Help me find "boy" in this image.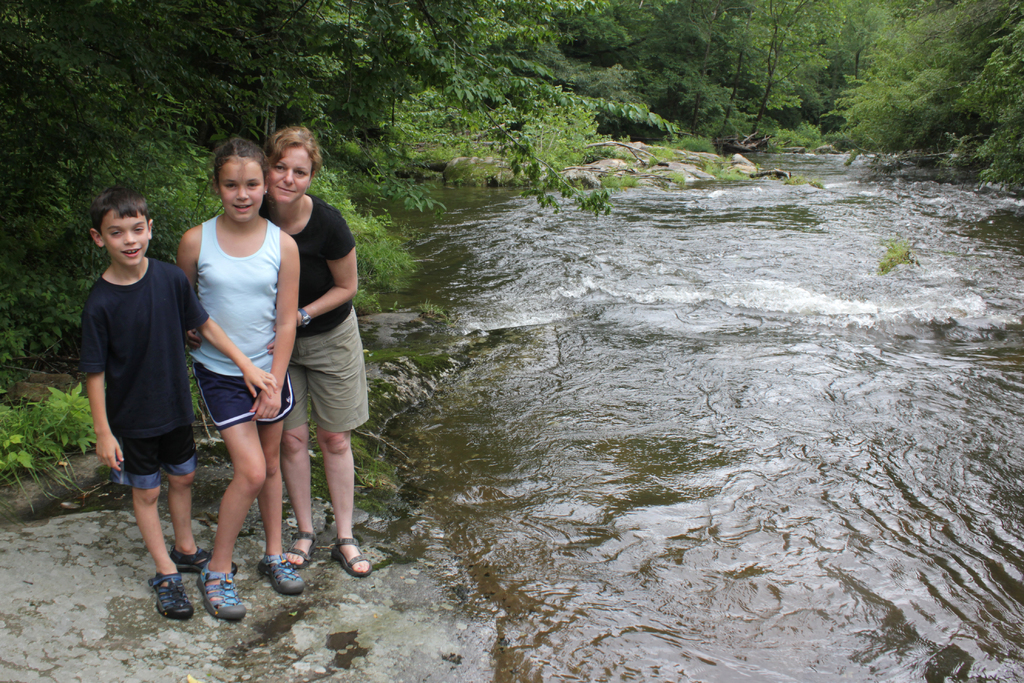
Found it: 76:201:275:618.
